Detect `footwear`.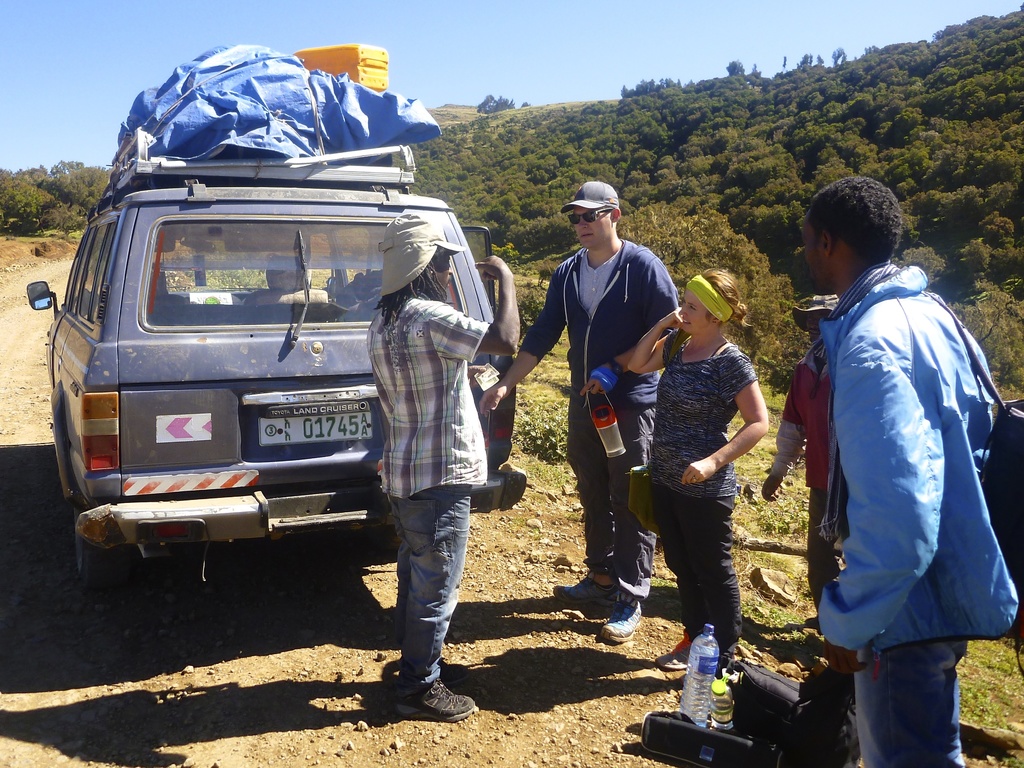
Detected at rect(548, 566, 612, 618).
